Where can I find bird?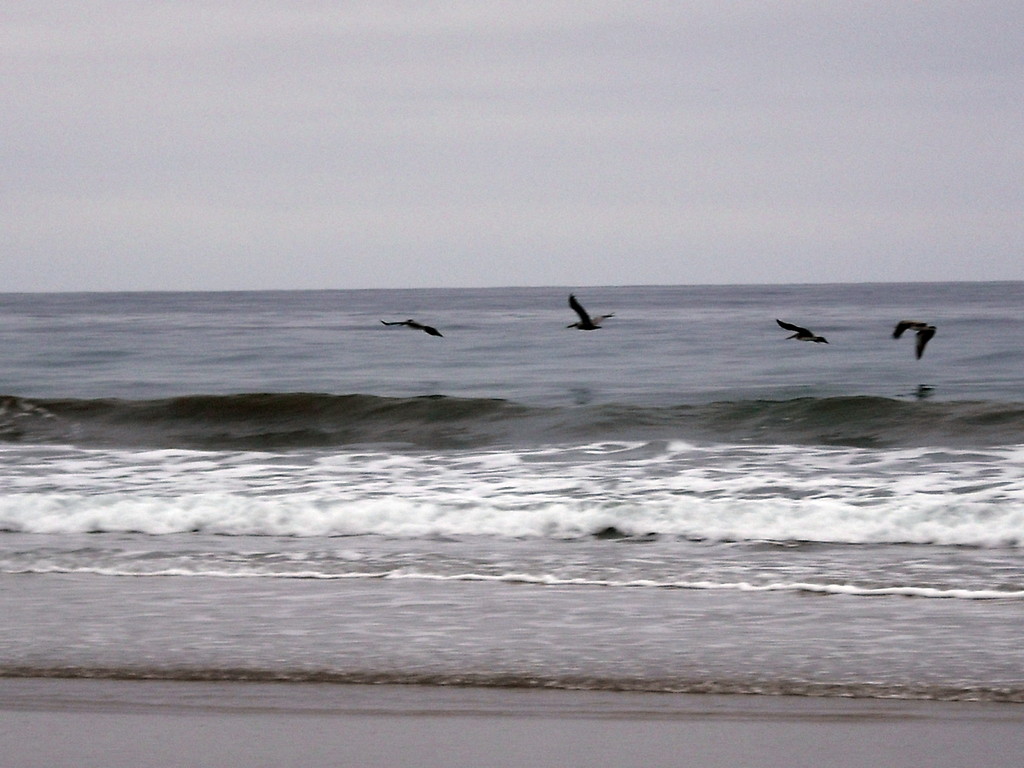
You can find it at region(771, 316, 831, 346).
